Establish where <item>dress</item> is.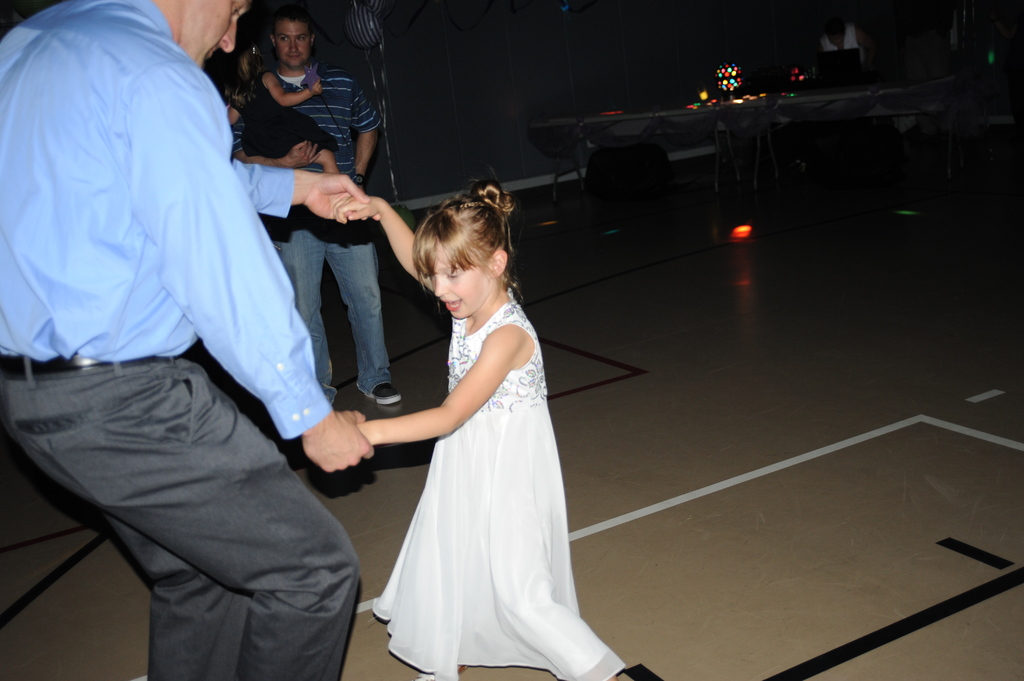
Established at BBox(366, 241, 610, 666).
